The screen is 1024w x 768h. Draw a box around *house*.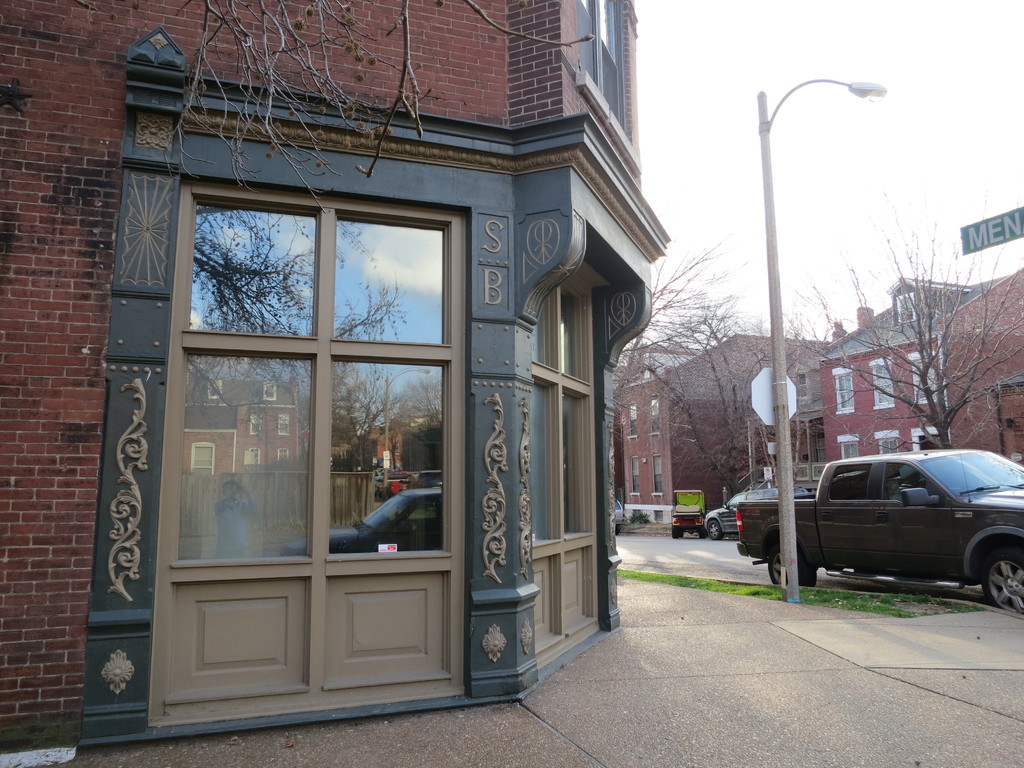
detection(613, 310, 846, 528).
